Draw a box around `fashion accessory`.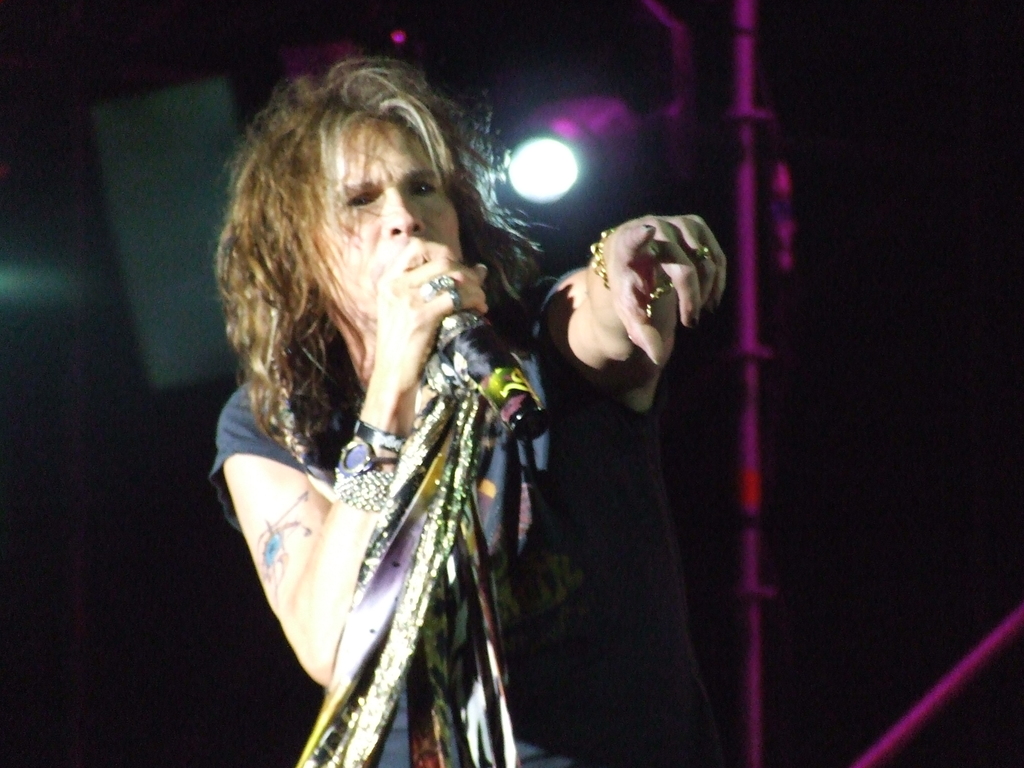
[332,466,396,508].
